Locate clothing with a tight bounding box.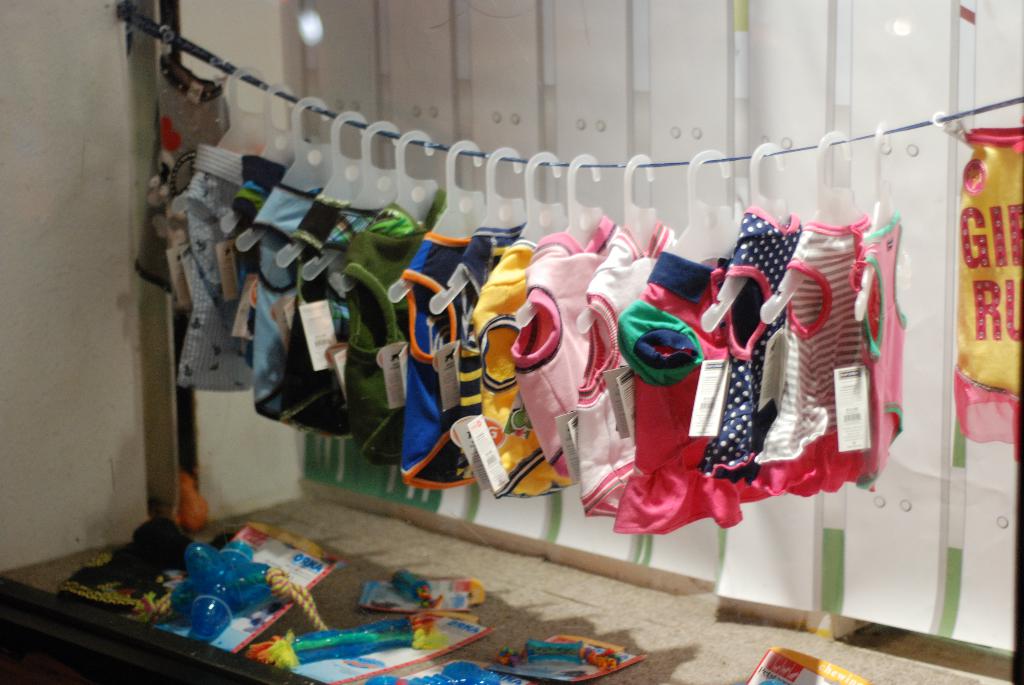
crop(399, 231, 469, 493).
